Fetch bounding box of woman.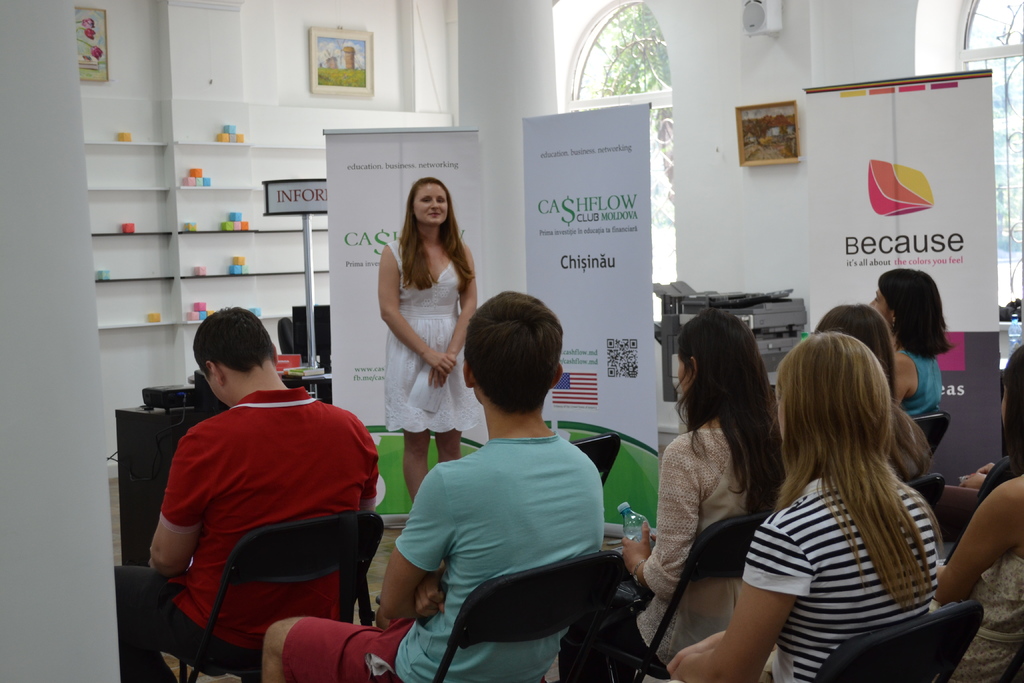
Bbox: [left=870, top=265, right=959, bottom=421].
